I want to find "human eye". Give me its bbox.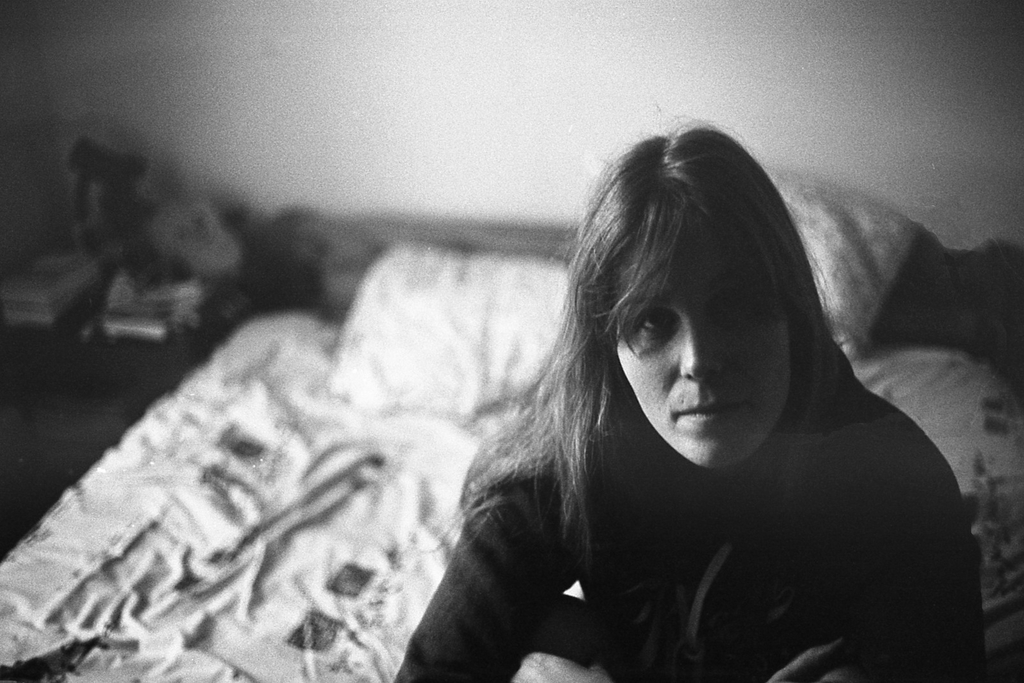
bbox=(709, 280, 753, 315).
